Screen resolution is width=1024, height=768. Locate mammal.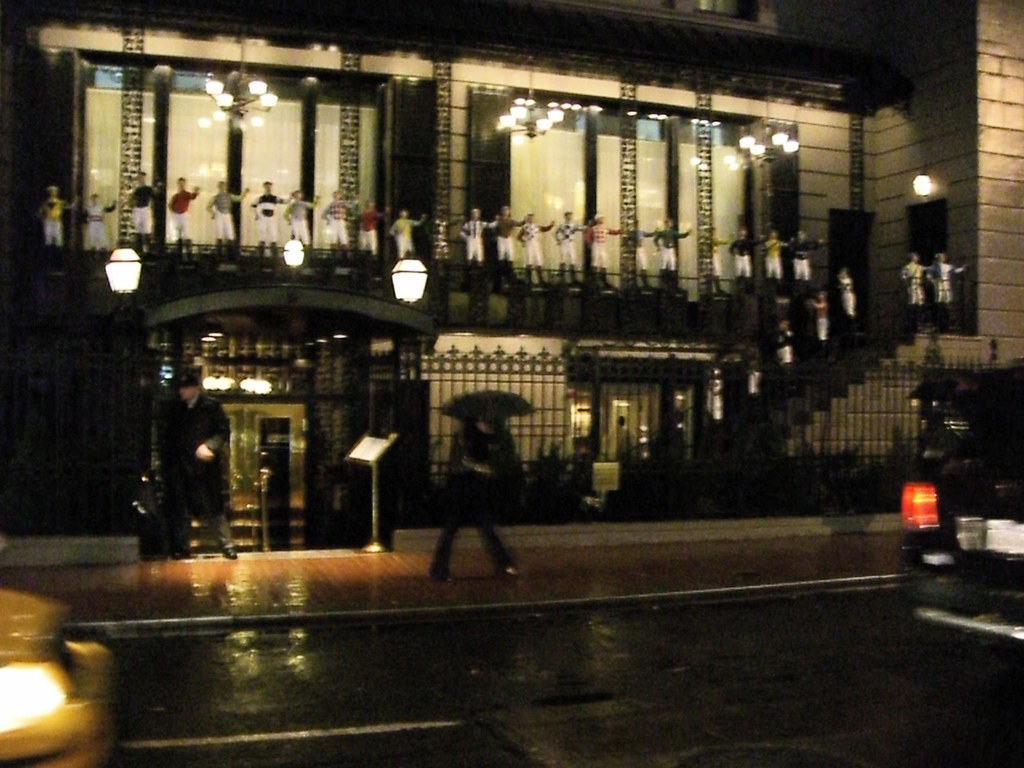
bbox=(433, 420, 525, 584).
